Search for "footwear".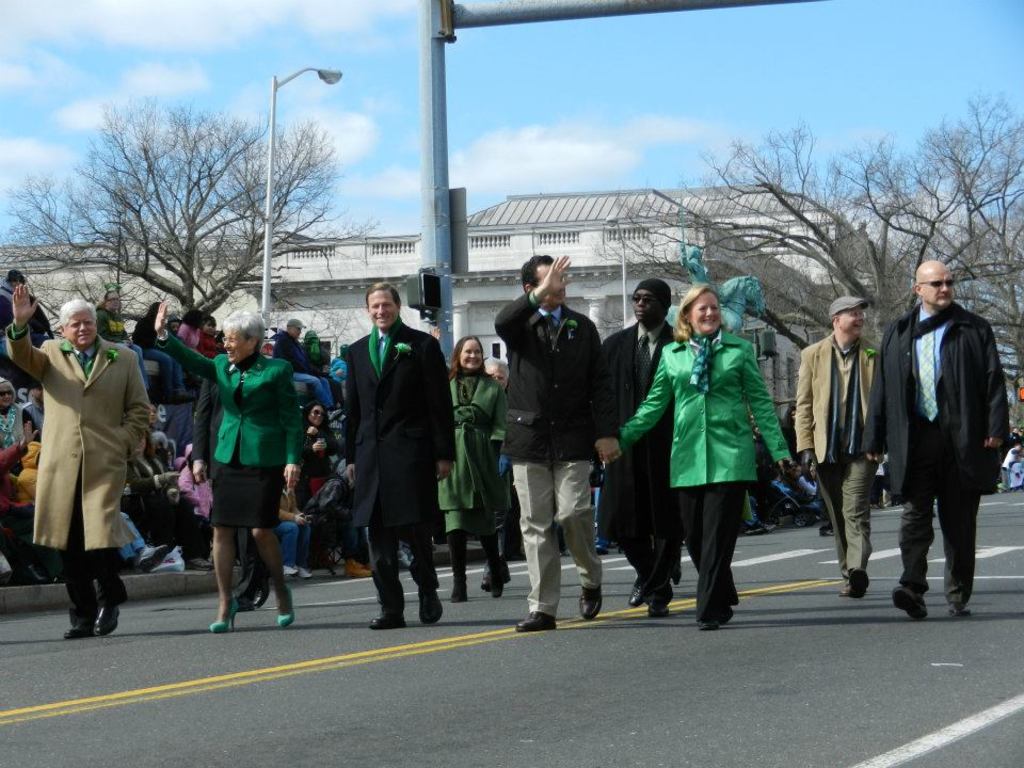
Found at x1=140 y1=545 x2=169 y2=570.
